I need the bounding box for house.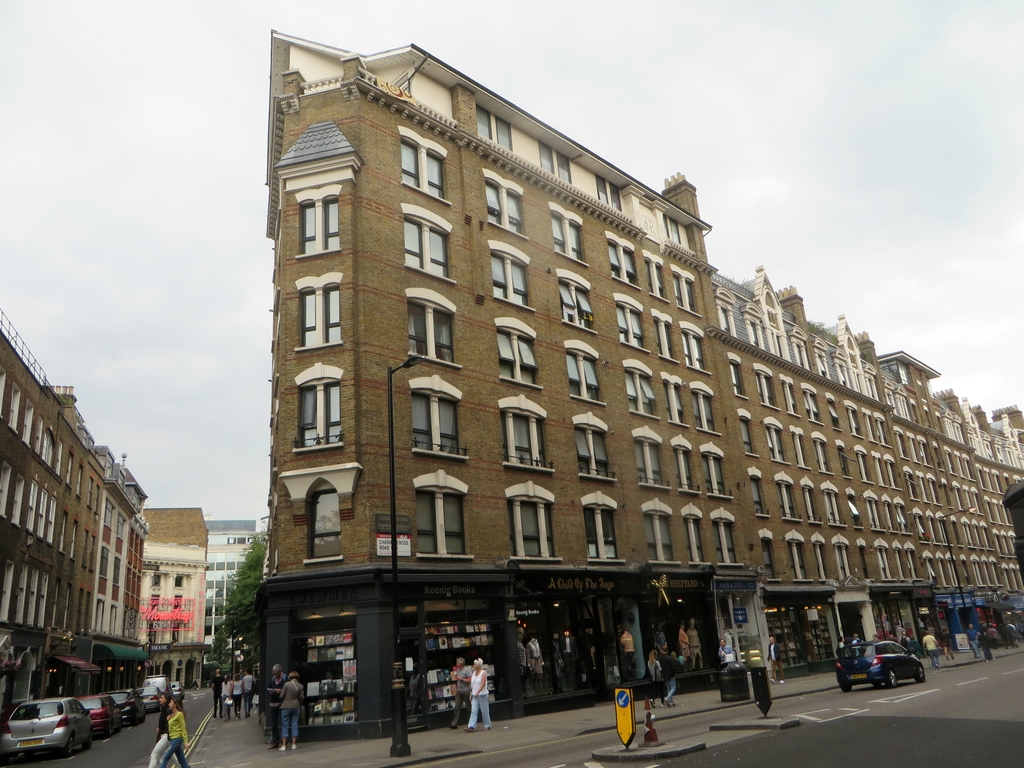
Here it is: select_region(927, 378, 1004, 639).
